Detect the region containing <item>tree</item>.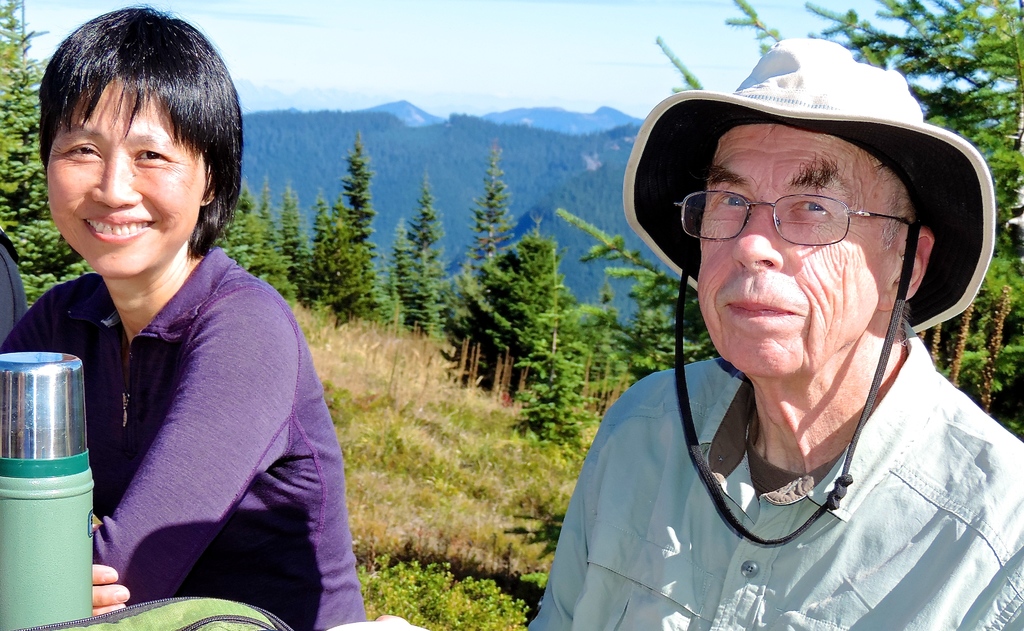
BBox(311, 183, 333, 313).
